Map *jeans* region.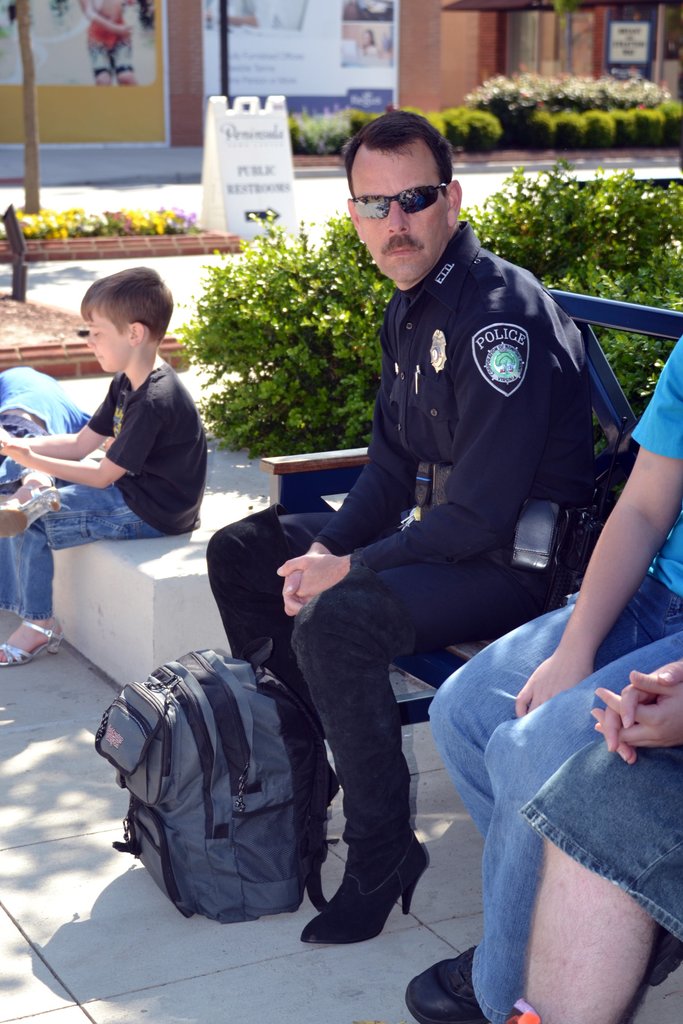
Mapped to 422 599 682 1023.
